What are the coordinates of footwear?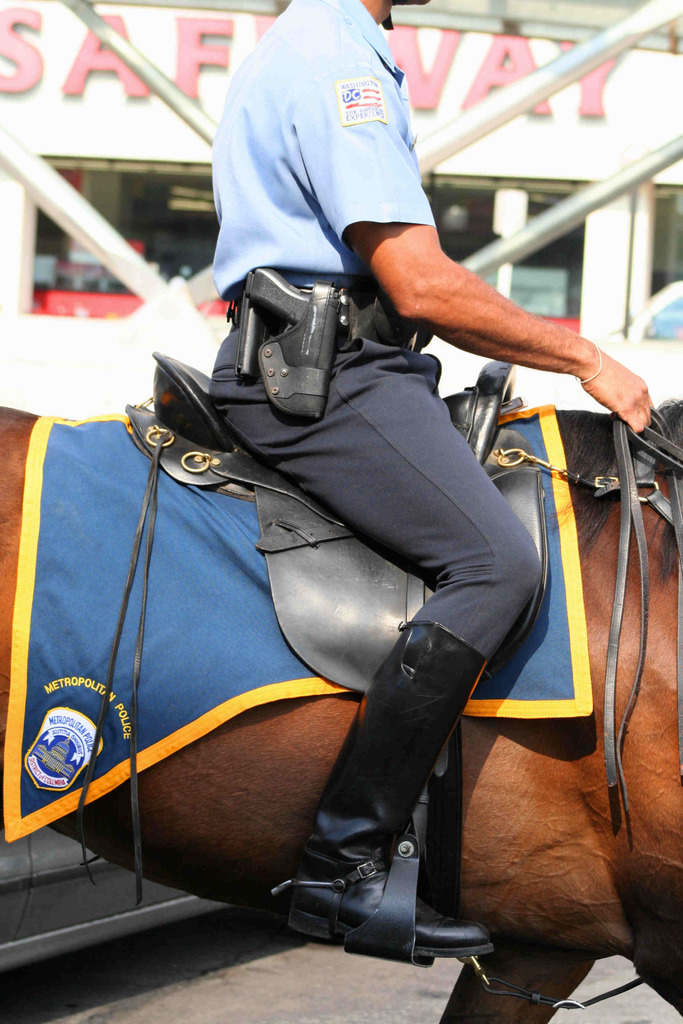
[254,596,497,1001].
